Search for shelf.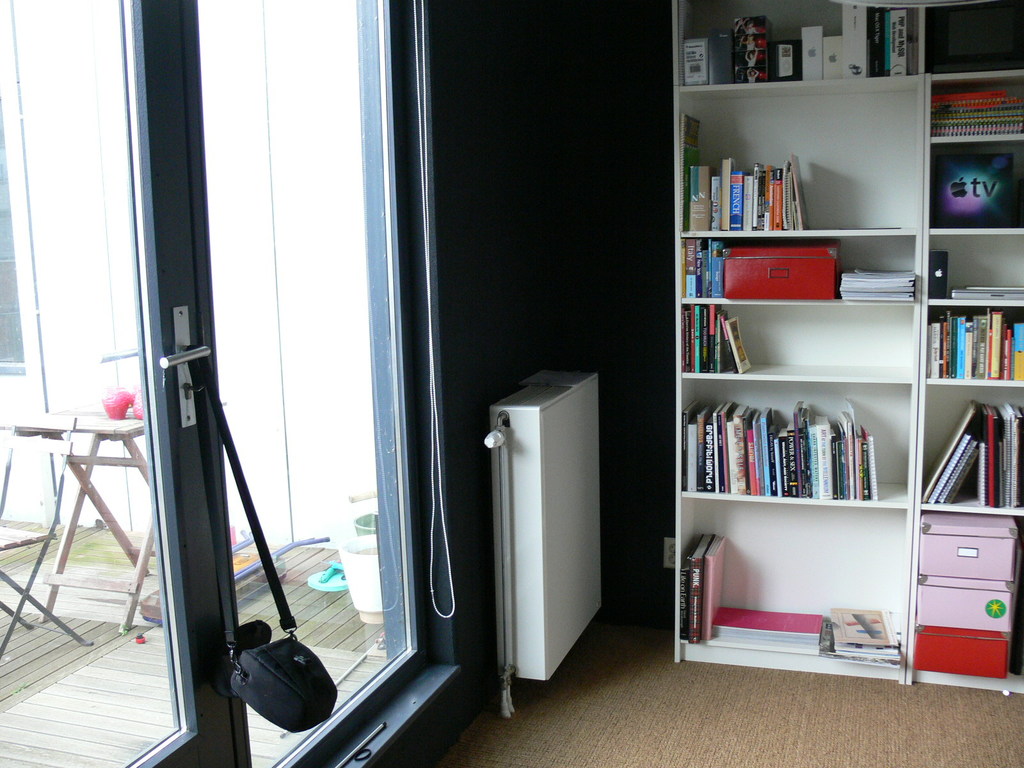
Found at 664, 0, 925, 667.
